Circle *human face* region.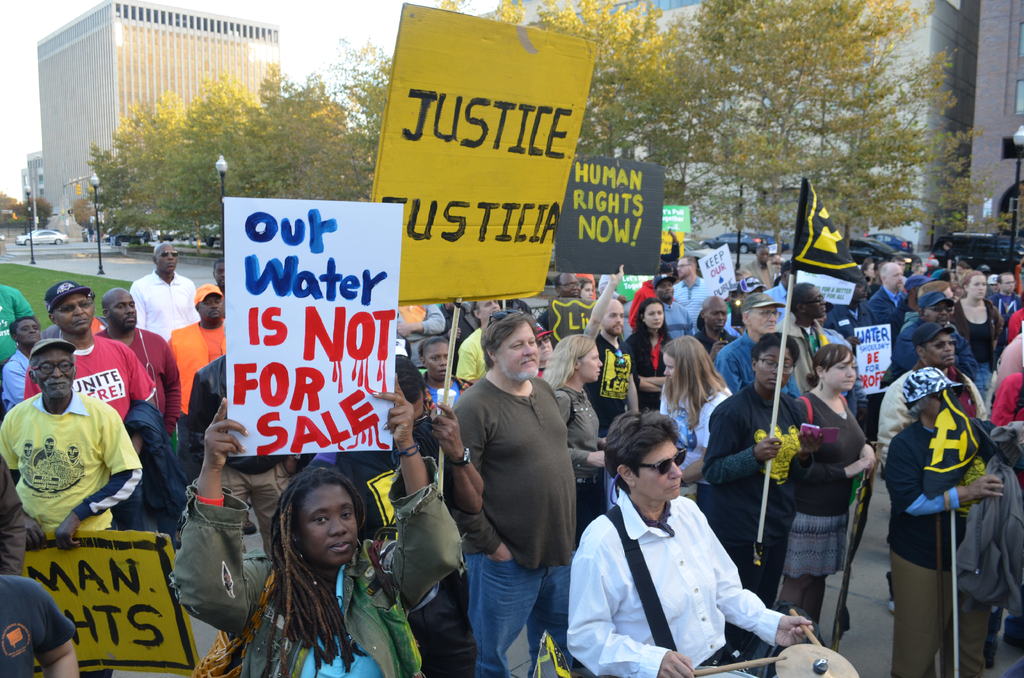
Region: l=291, t=476, r=362, b=565.
